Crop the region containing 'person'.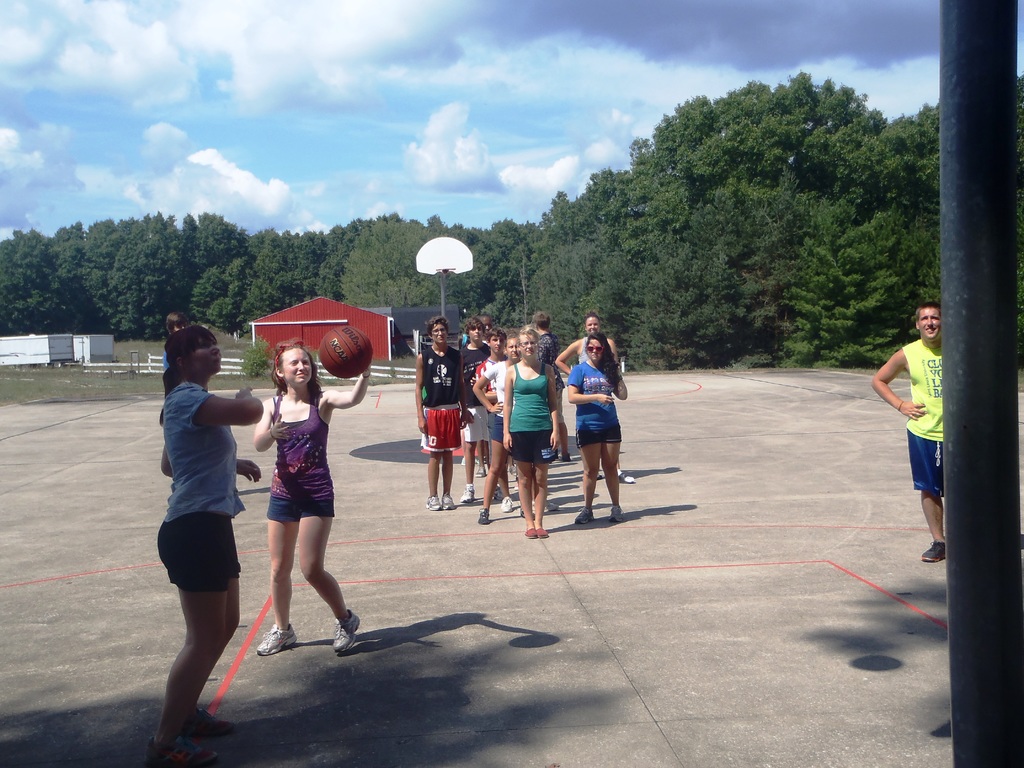
Crop region: region(463, 324, 502, 490).
